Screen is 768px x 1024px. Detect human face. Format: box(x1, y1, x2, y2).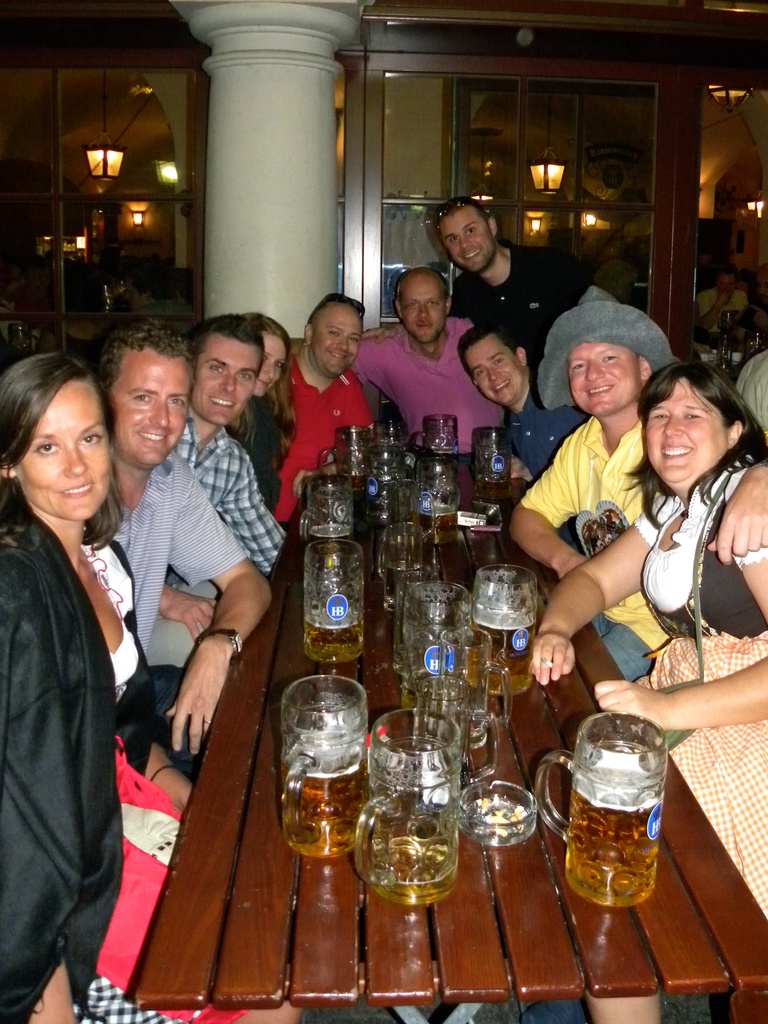
box(254, 333, 291, 398).
